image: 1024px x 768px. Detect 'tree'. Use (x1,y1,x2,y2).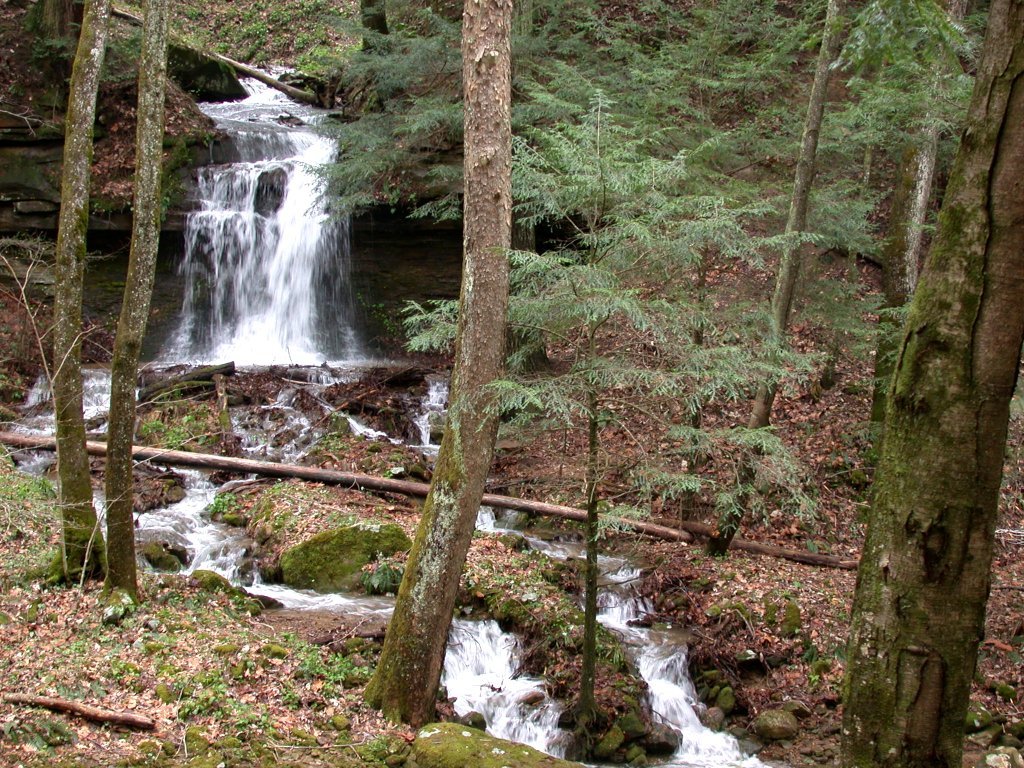
(0,0,114,572).
